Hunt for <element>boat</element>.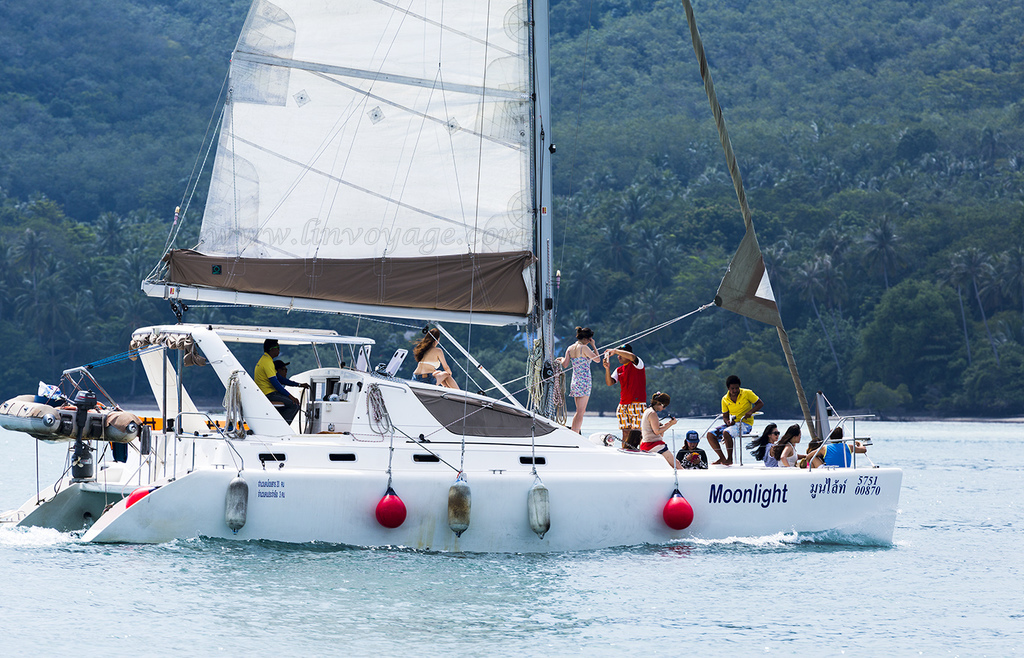
Hunted down at (left=0, top=0, right=900, bottom=568).
